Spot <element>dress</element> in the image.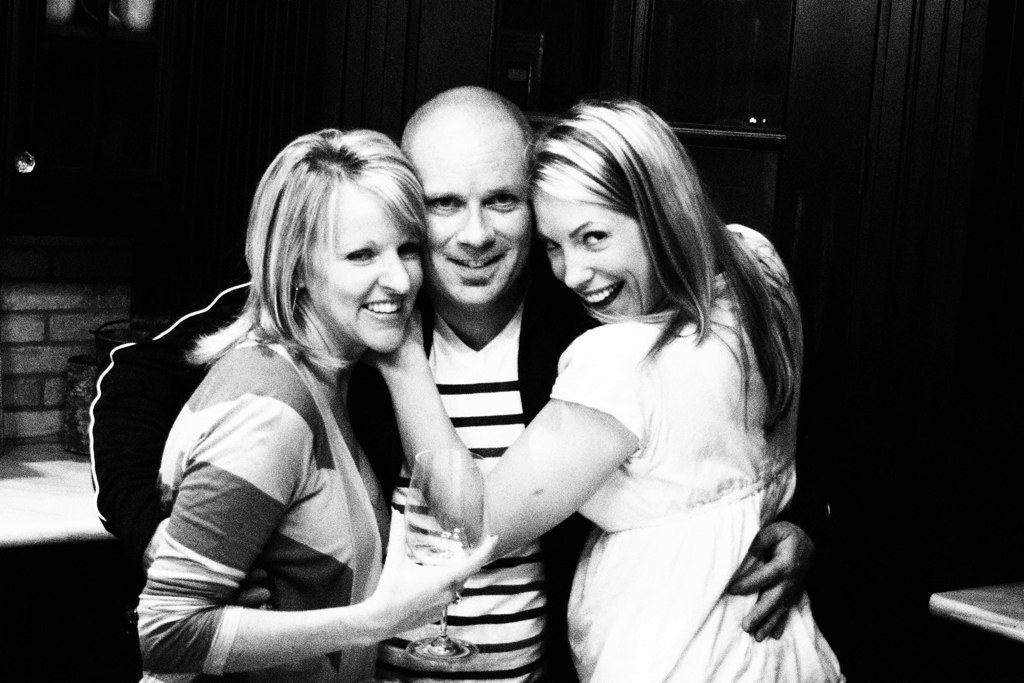
<element>dress</element> found at 550,240,845,682.
